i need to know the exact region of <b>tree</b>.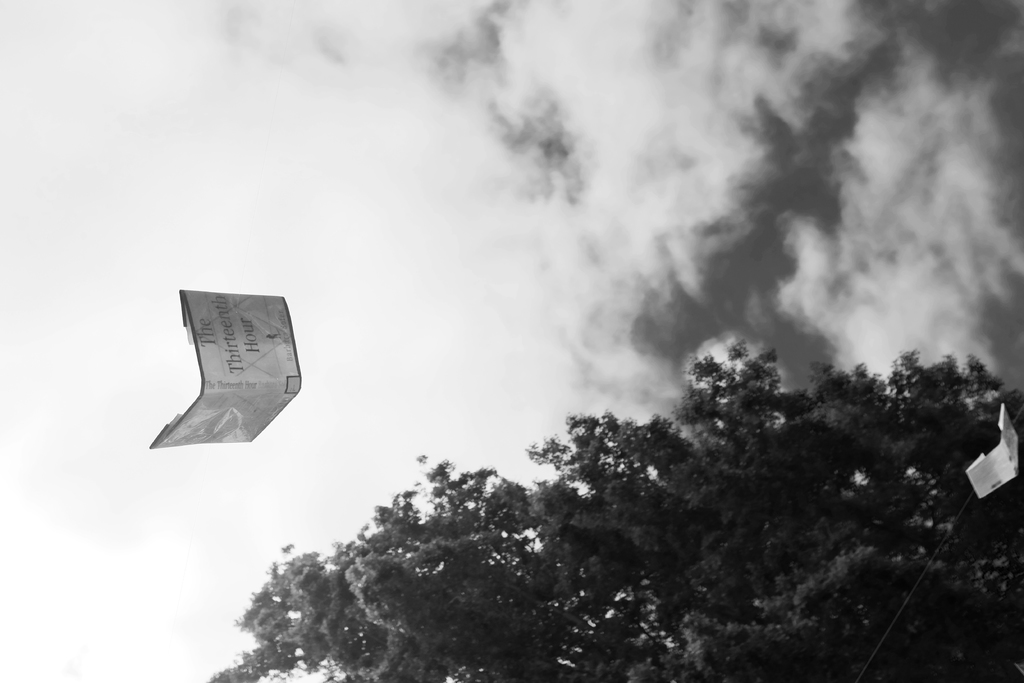
Region: BBox(203, 335, 1023, 682).
